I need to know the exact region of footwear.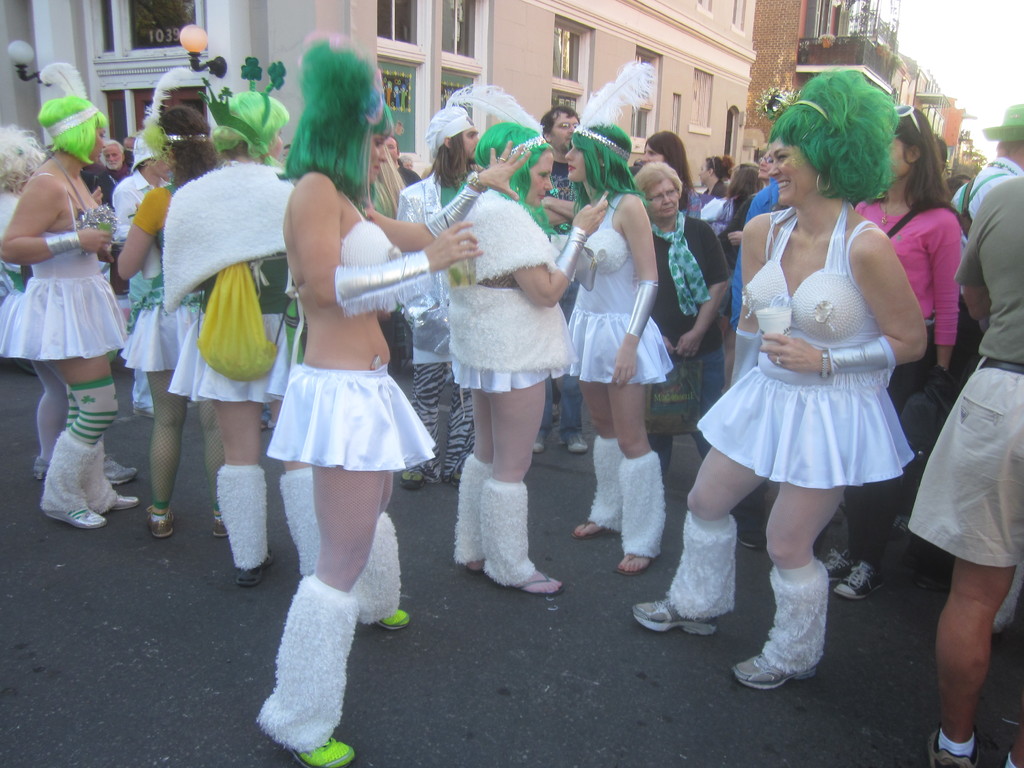
Region: [left=231, top=550, right=273, bottom=582].
